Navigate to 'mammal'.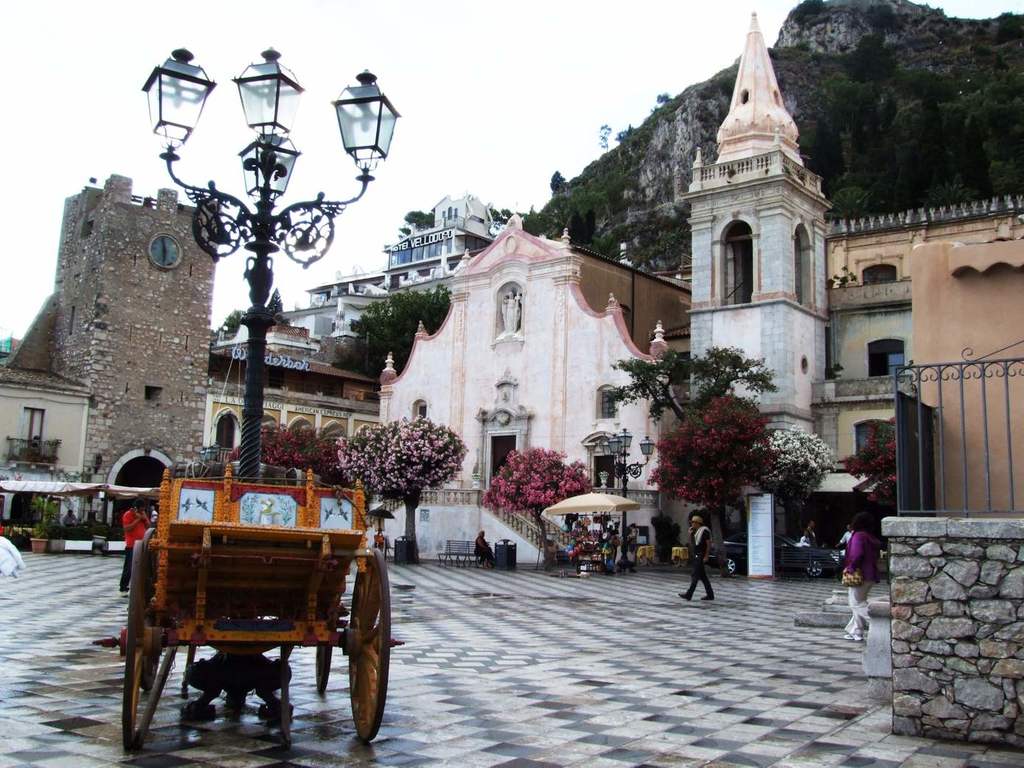
Navigation target: rect(802, 521, 818, 543).
